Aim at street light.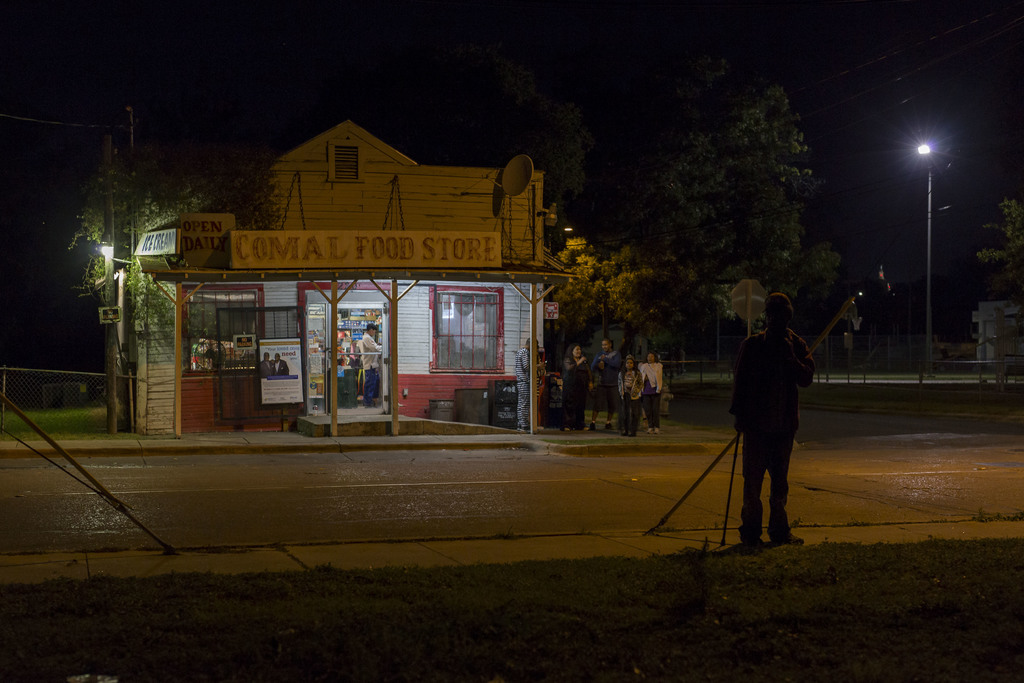
Aimed at rect(886, 90, 988, 379).
